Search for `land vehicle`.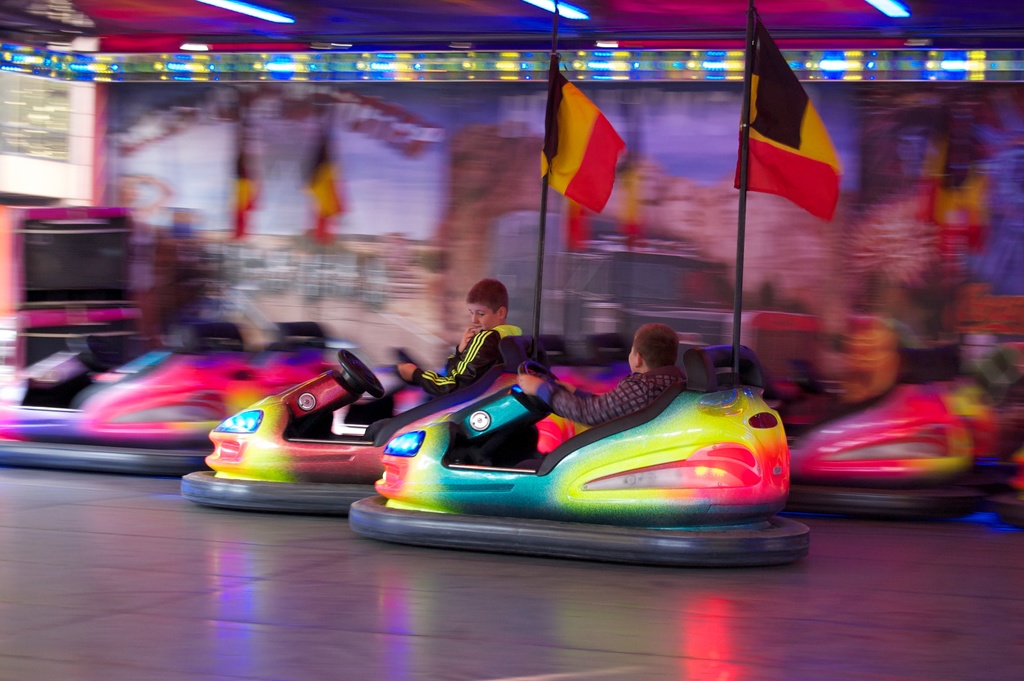
Found at l=181, t=352, r=390, b=513.
